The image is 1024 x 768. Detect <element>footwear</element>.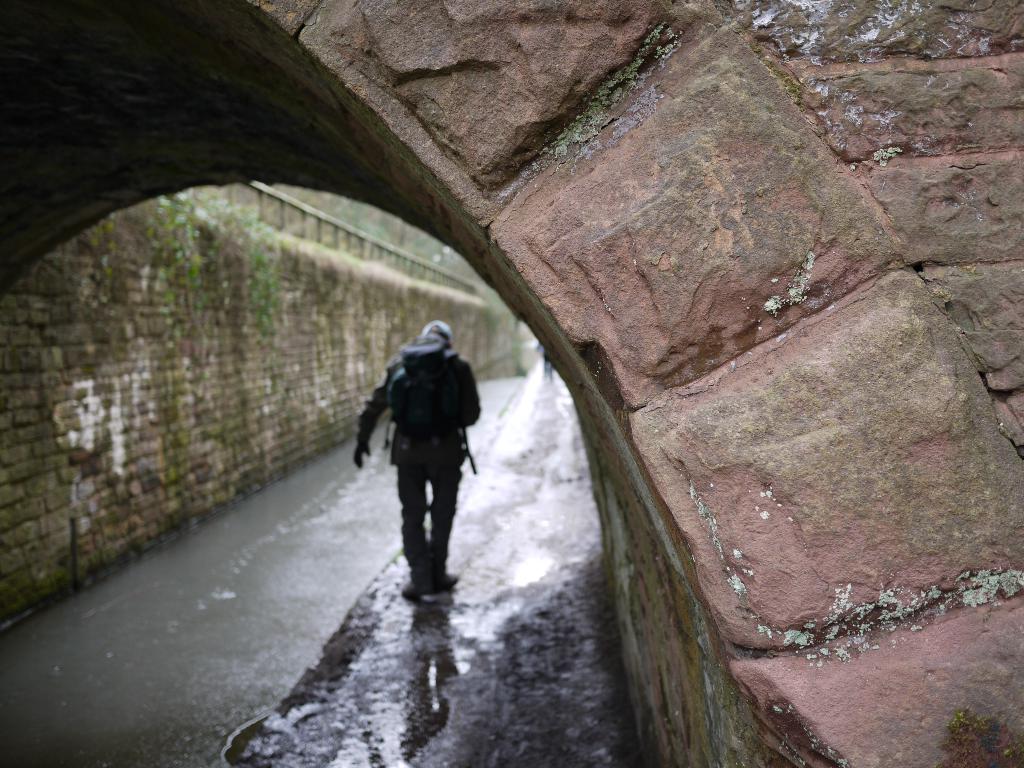
Detection: left=430, top=569, right=454, bottom=590.
